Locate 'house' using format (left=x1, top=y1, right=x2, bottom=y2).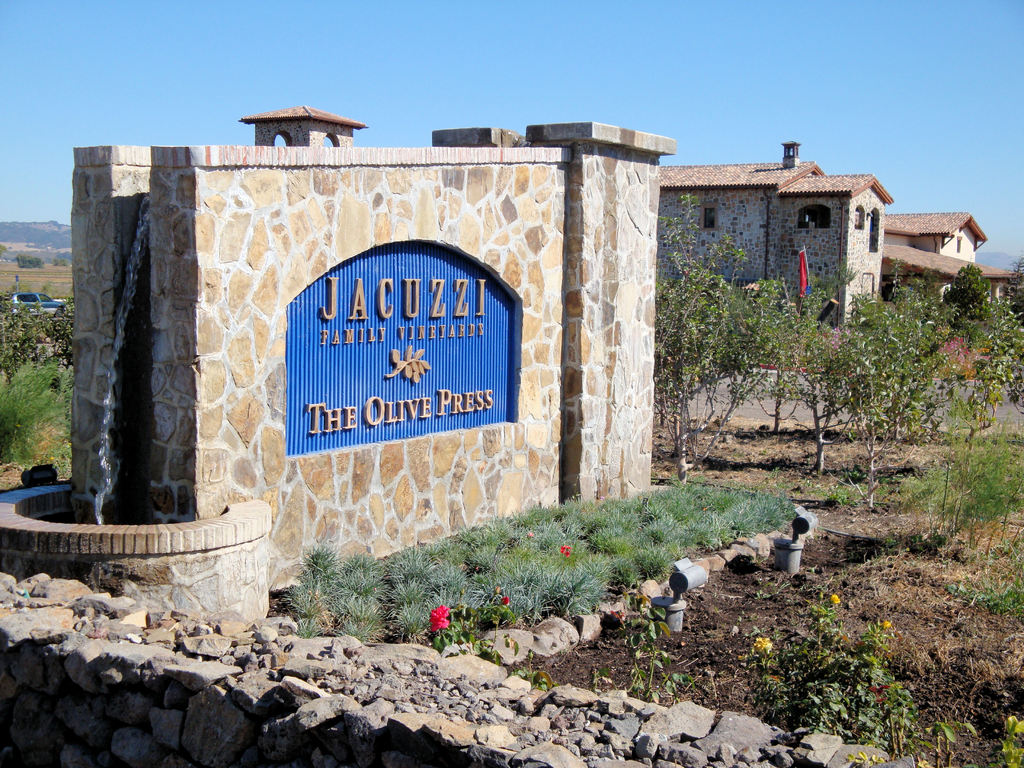
(left=883, top=210, right=1017, bottom=336).
